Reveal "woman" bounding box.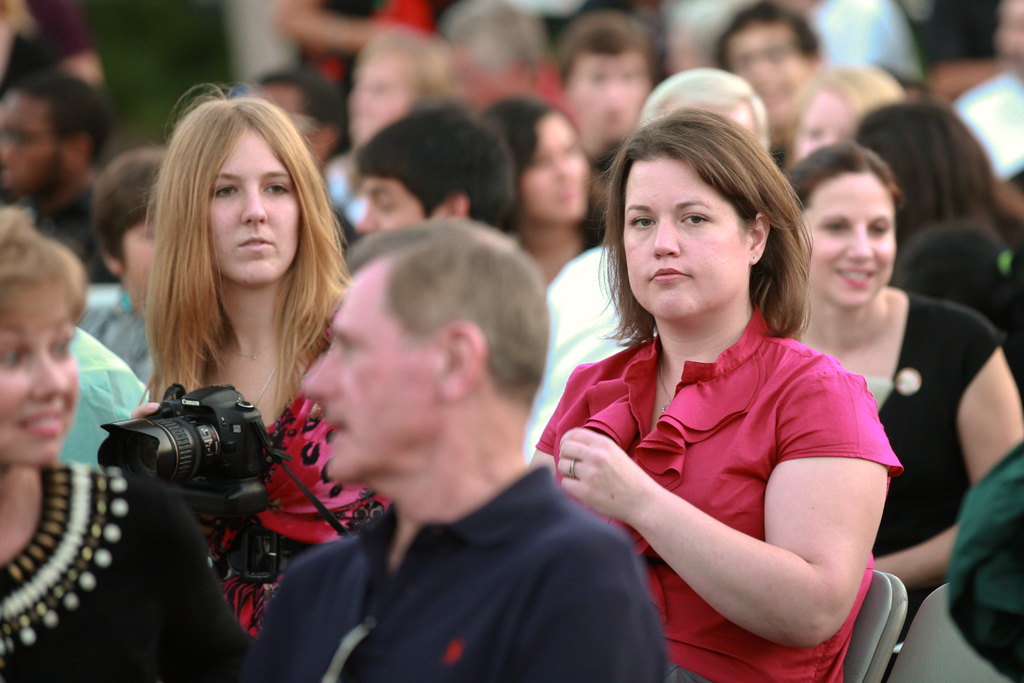
Revealed: (left=0, top=204, right=263, bottom=682).
